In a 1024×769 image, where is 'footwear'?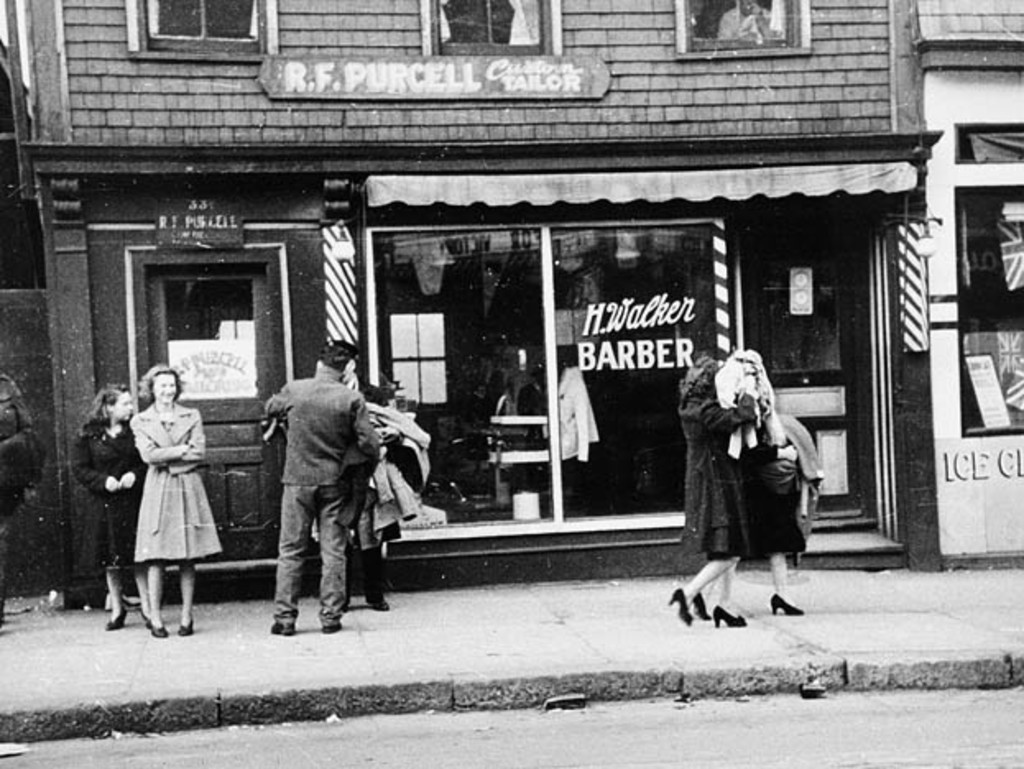
<region>321, 611, 342, 633</region>.
